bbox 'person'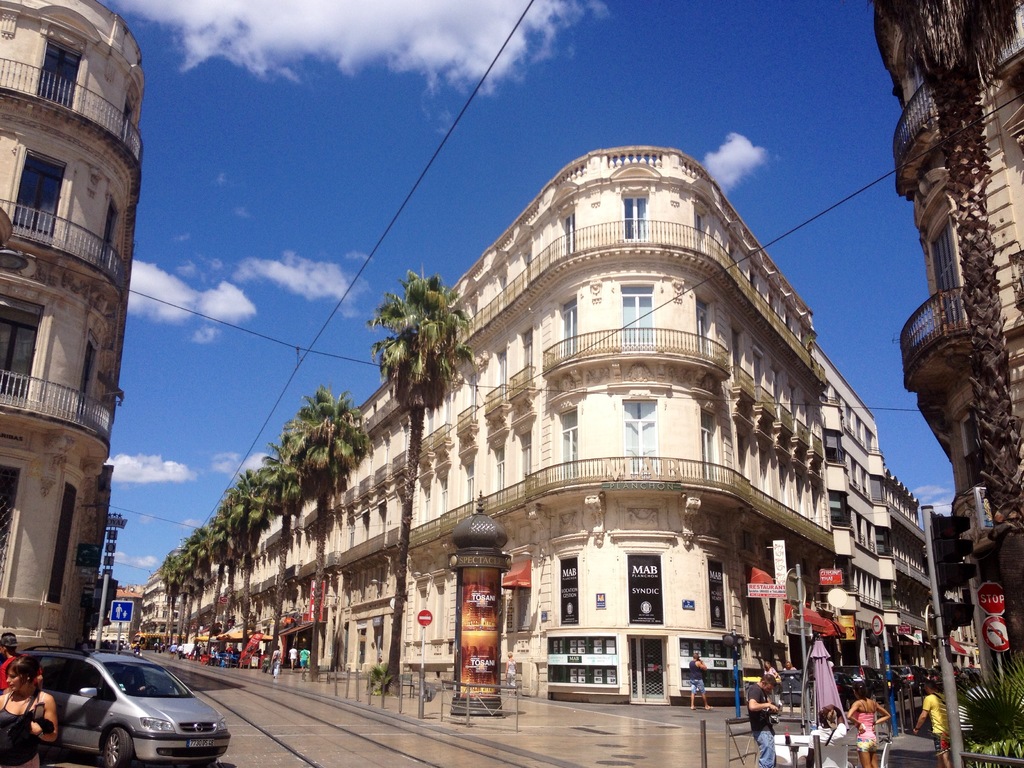
left=295, top=647, right=311, bottom=678
